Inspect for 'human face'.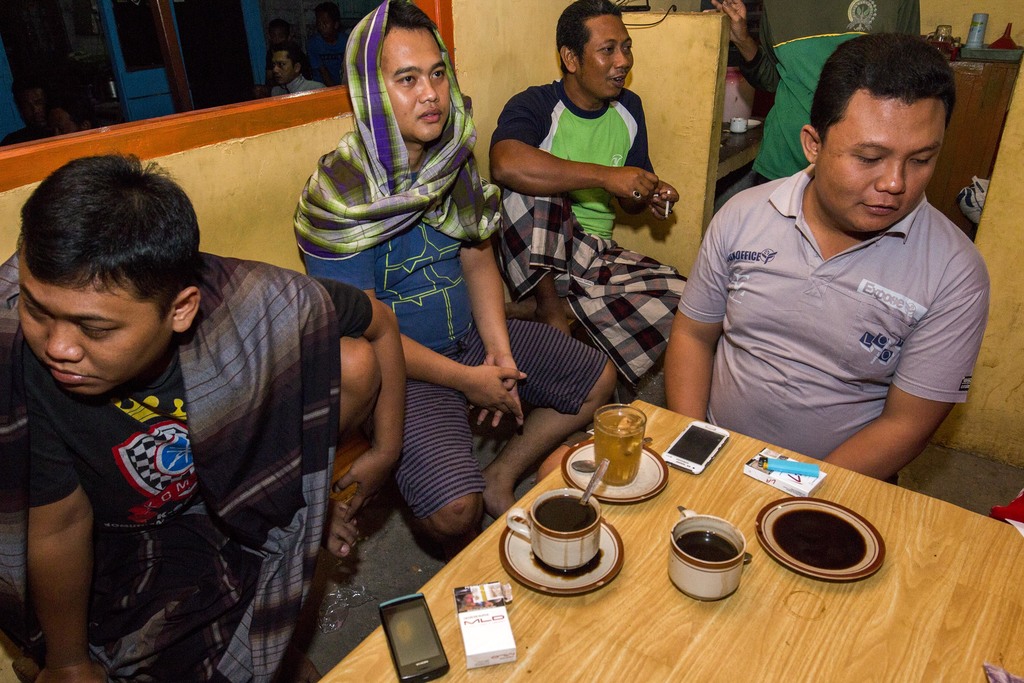
Inspection: Rect(817, 94, 944, 235).
